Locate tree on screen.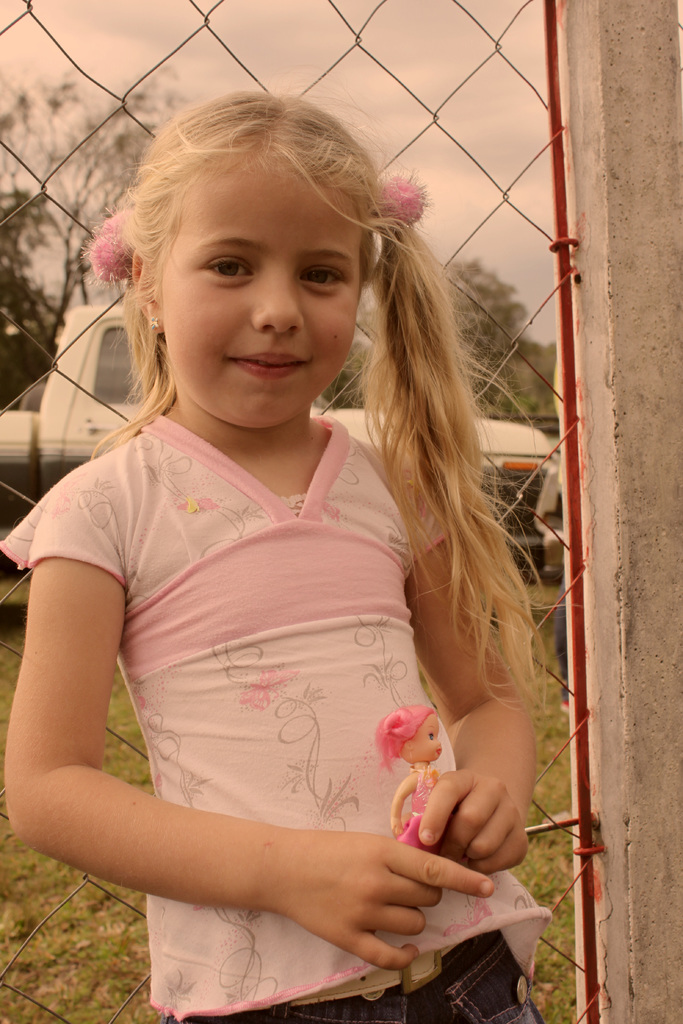
On screen at {"left": 339, "top": 245, "right": 551, "bottom": 420}.
